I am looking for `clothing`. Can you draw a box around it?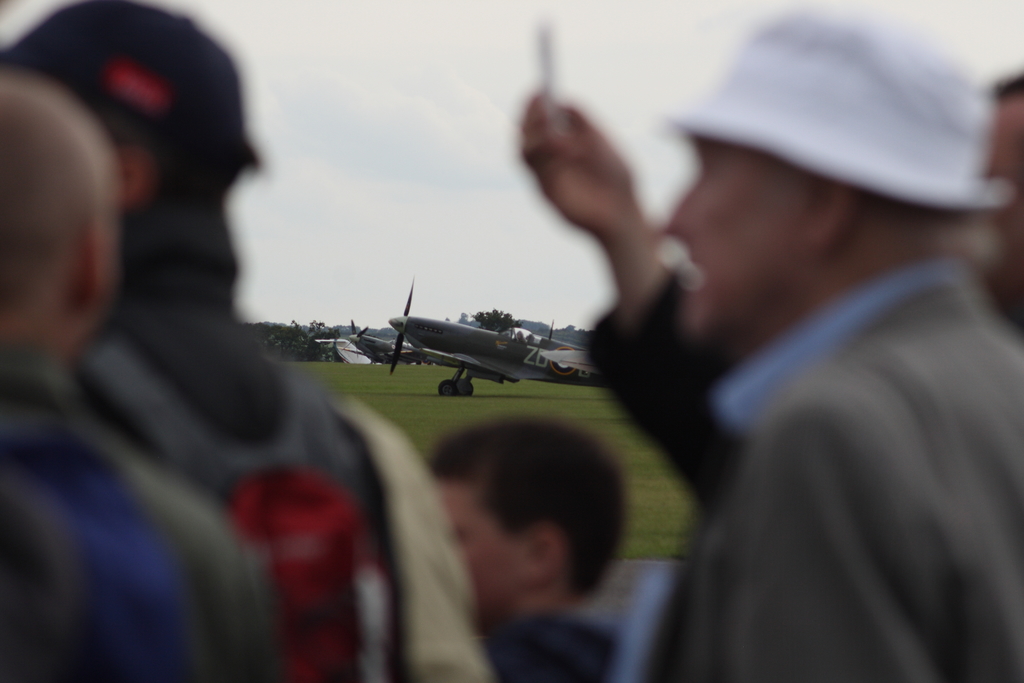
Sure, the bounding box is (x1=77, y1=209, x2=490, y2=682).
